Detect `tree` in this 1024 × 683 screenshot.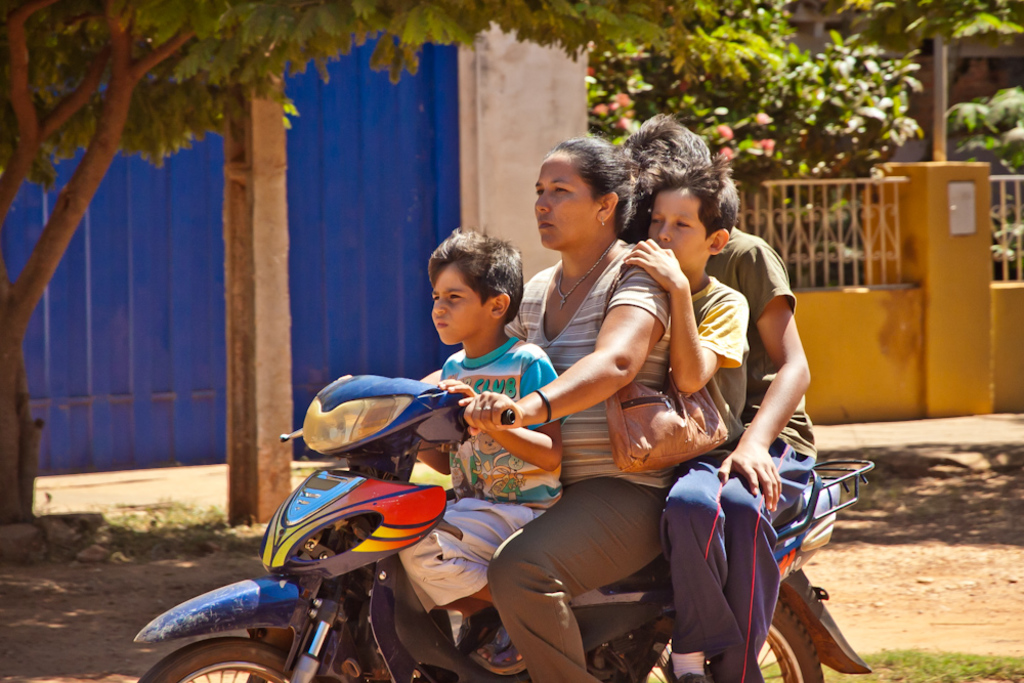
Detection: bbox=(0, 4, 801, 523).
